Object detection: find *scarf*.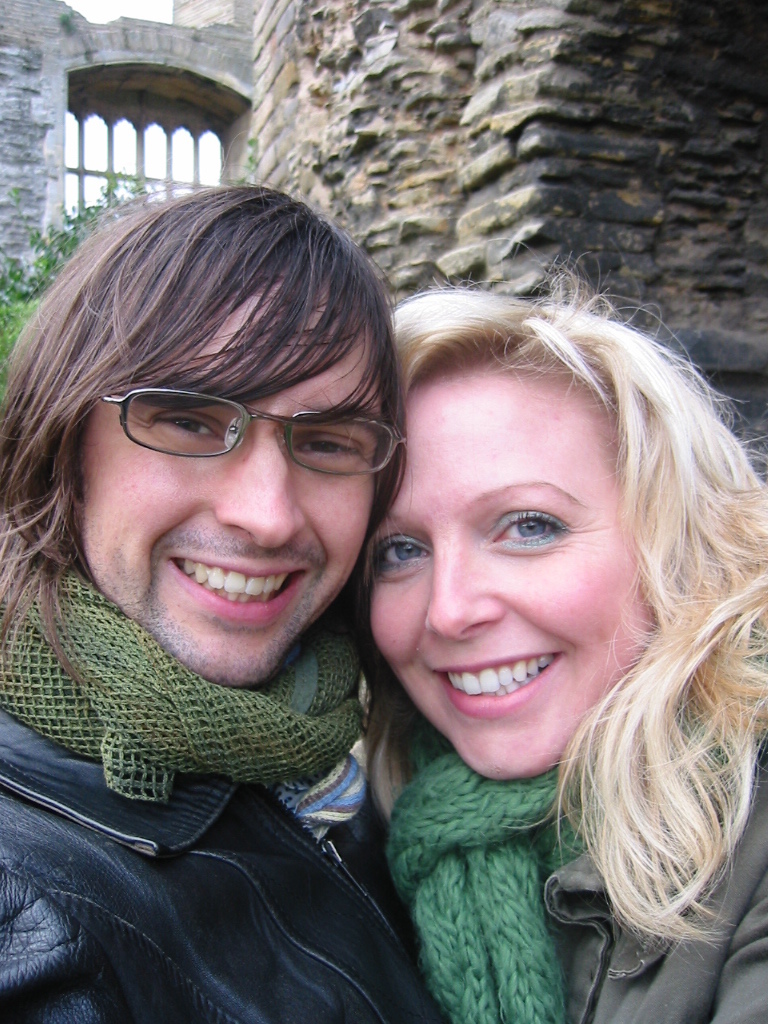
locate(376, 718, 603, 1023).
